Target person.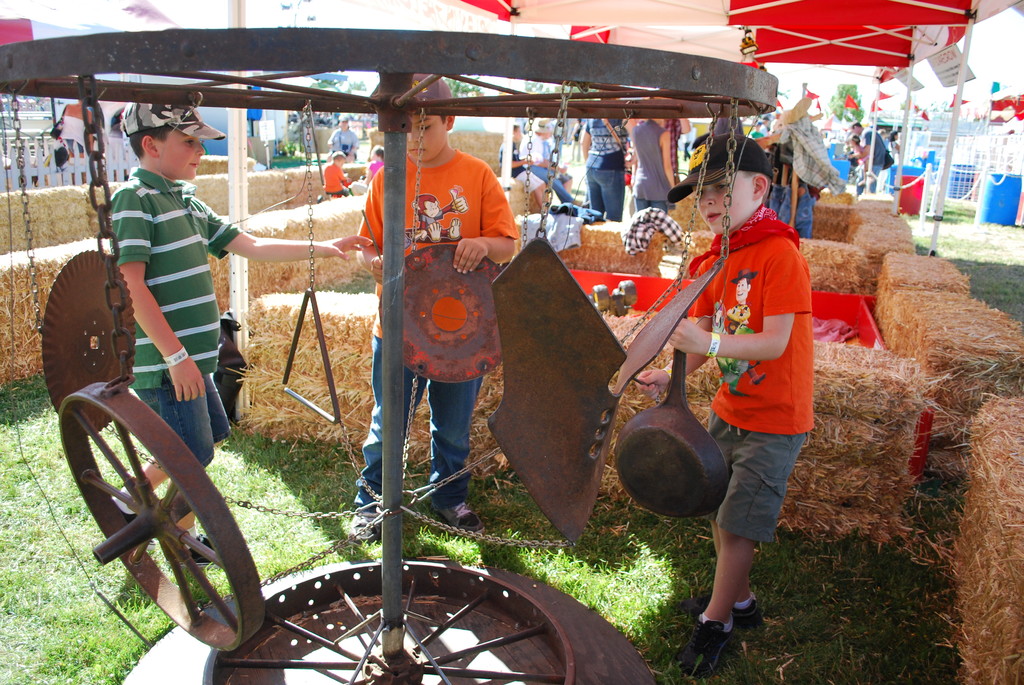
Target region: [629, 113, 675, 203].
